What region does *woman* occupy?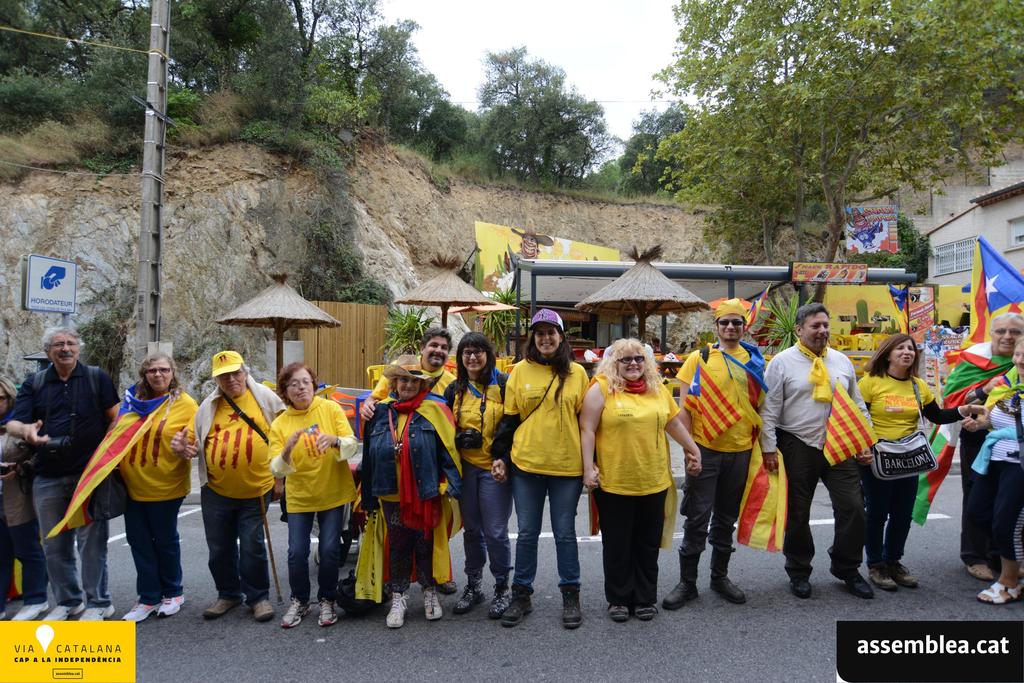
[left=488, top=308, right=594, bottom=635].
